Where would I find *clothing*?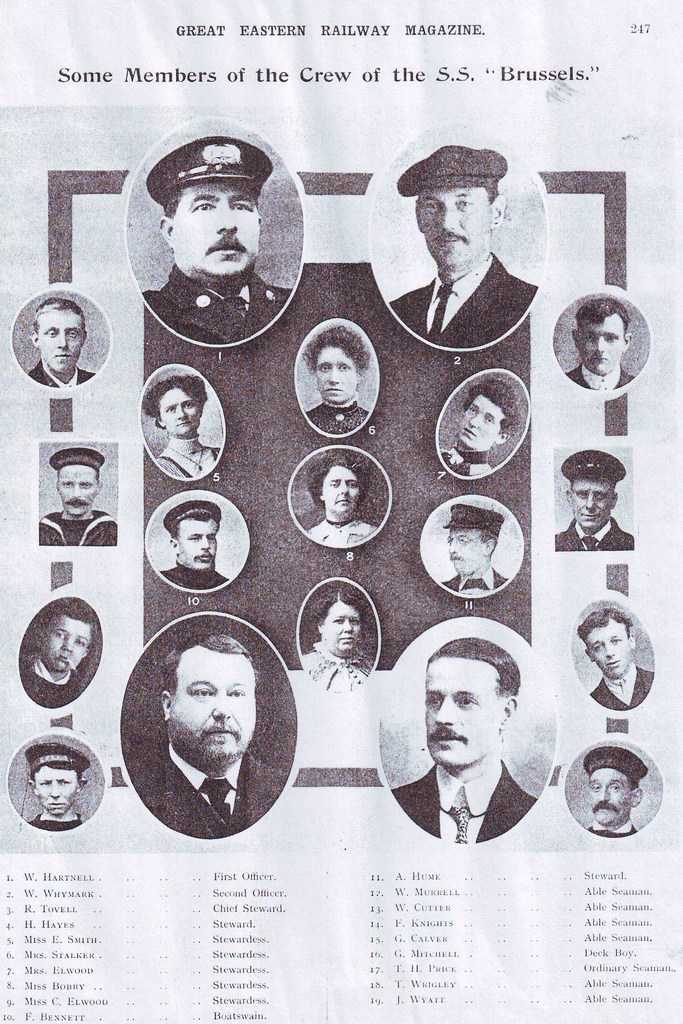
At bbox=(32, 510, 123, 541).
